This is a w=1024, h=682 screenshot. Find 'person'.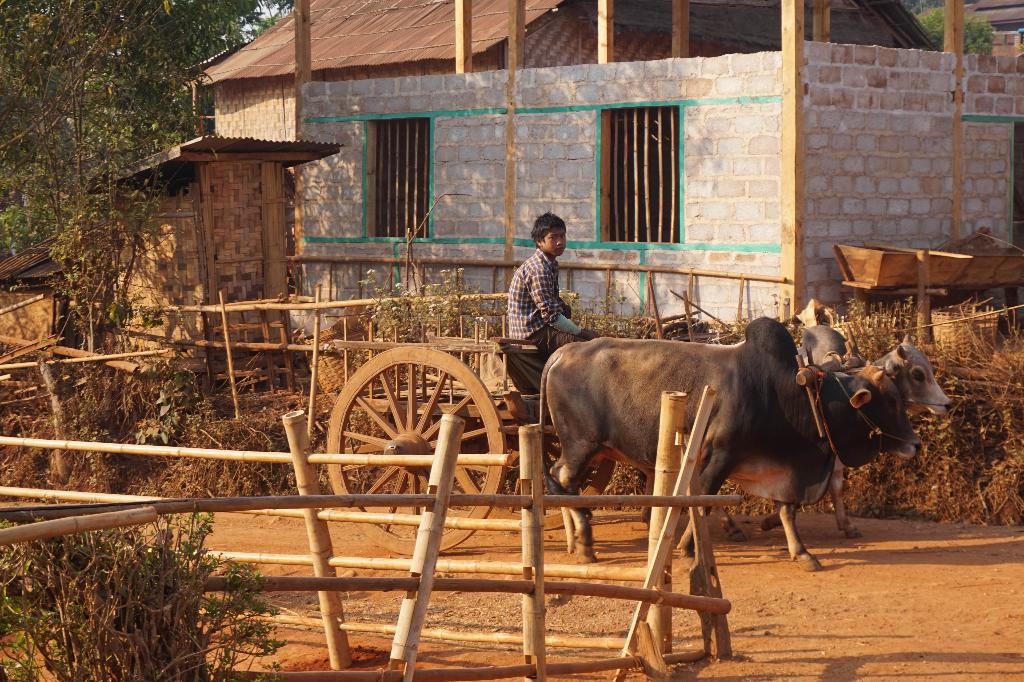
Bounding box: (x1=507, y1=200, x2=601, y2=383).
